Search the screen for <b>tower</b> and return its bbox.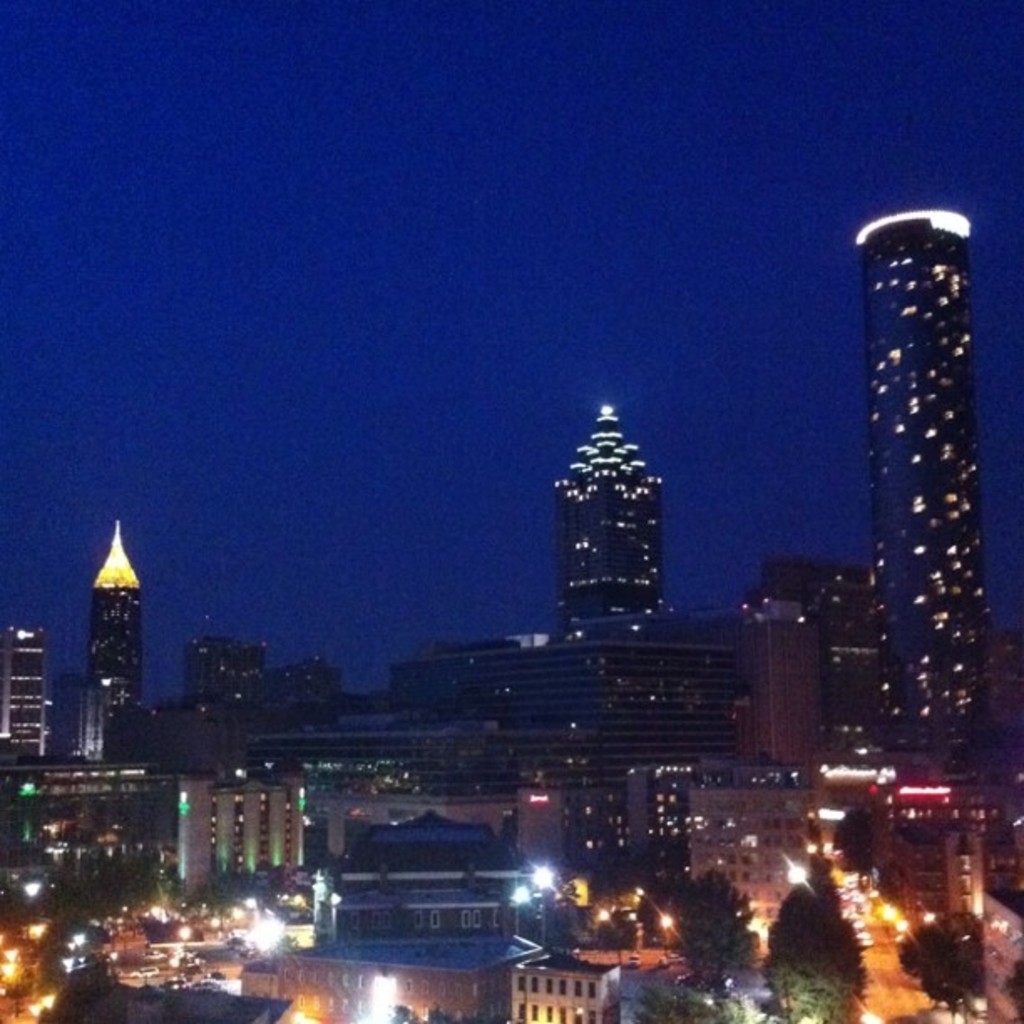
Found: left=748, top=549, right=872, bottom=624.
